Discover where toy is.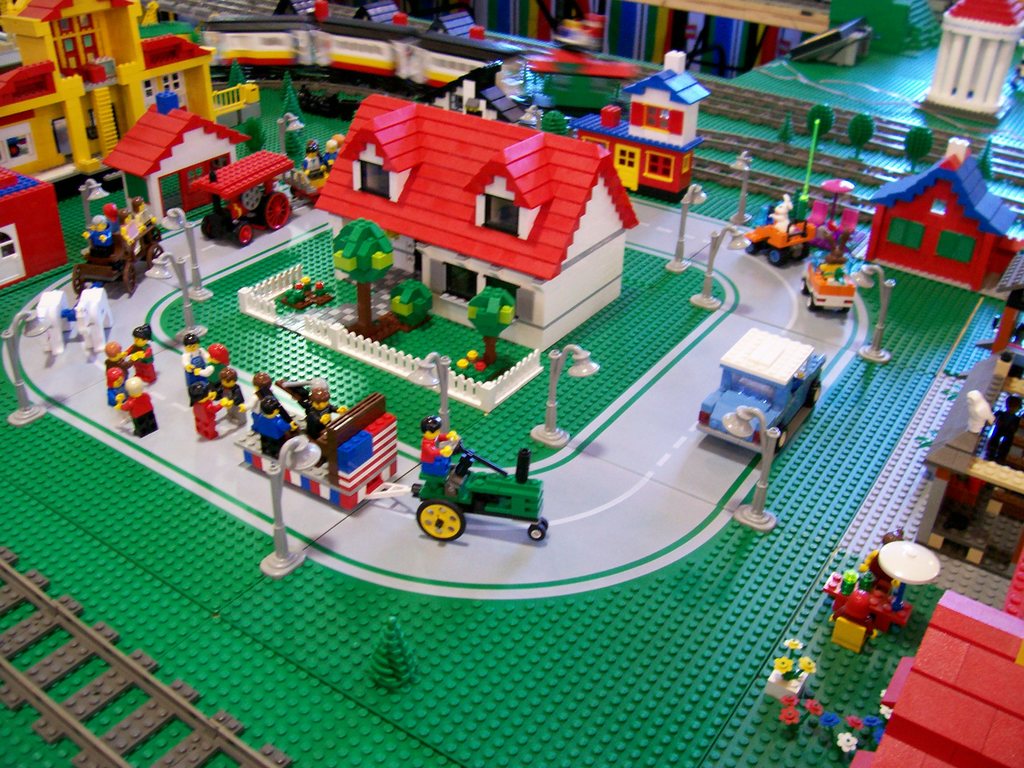
Discovered at crop(573, 46, 714, 201).
